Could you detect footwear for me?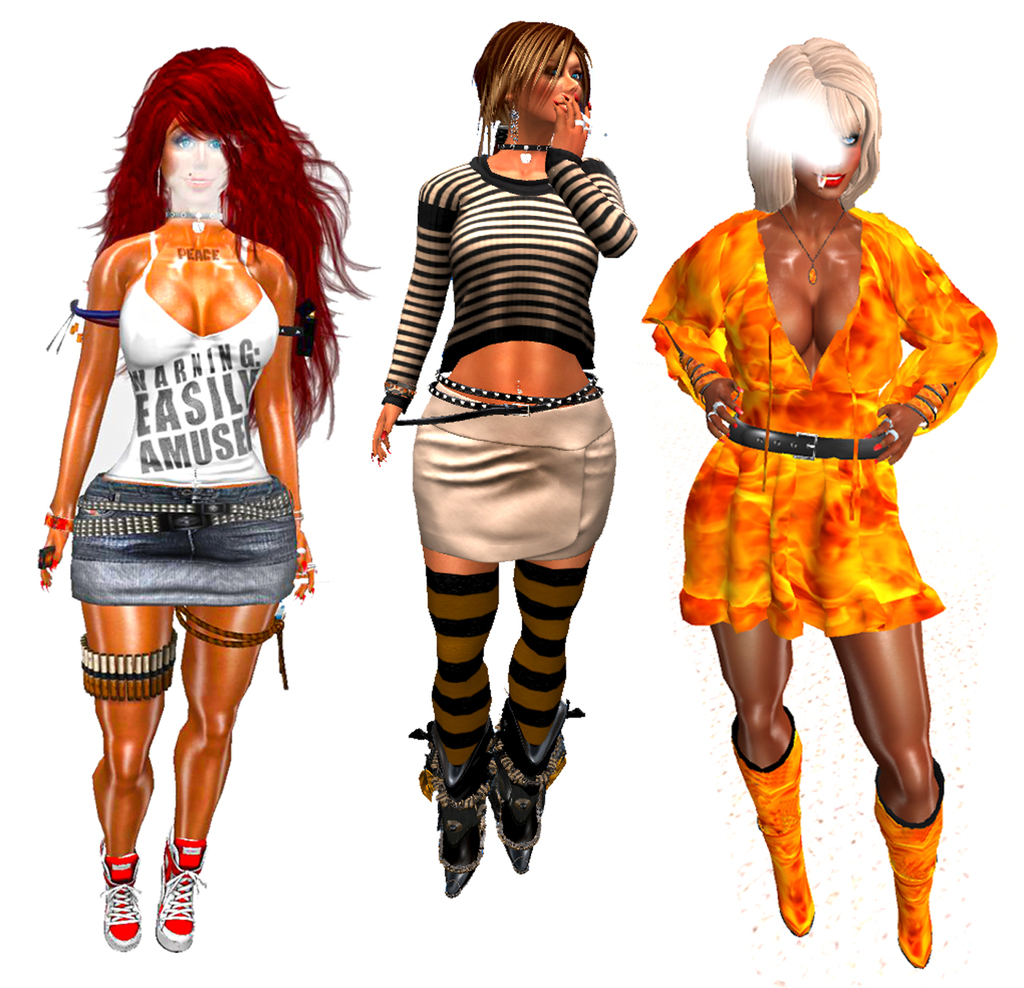
Detection result: detection(498, 697, 584, 873).
